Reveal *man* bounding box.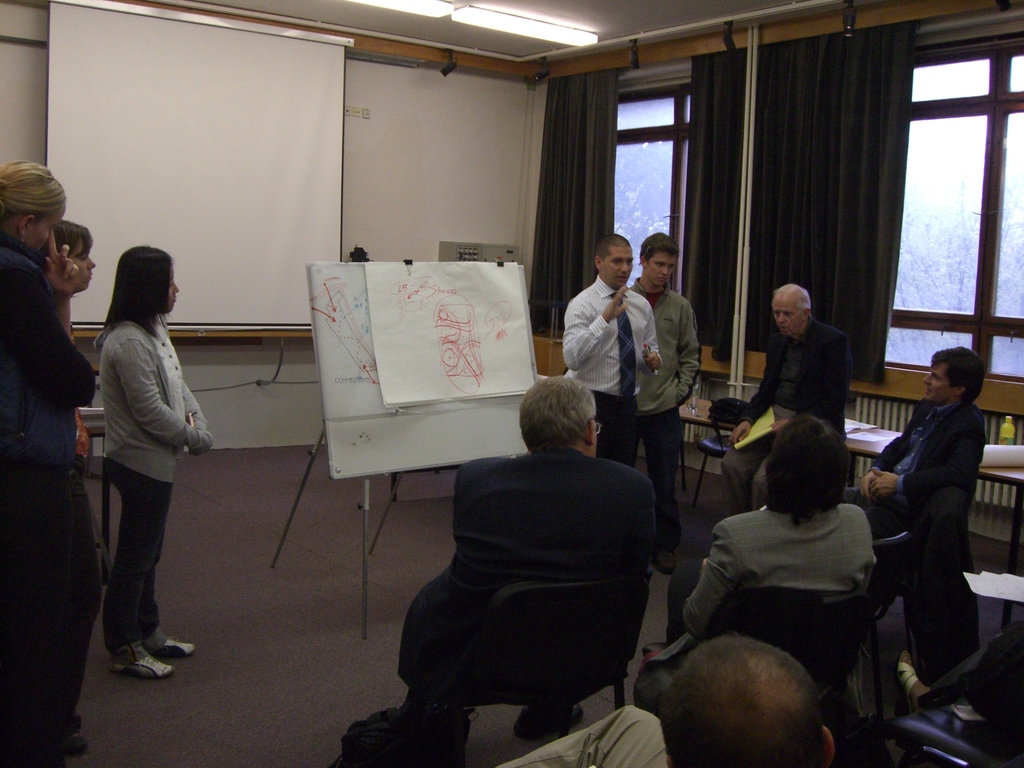
Revealed: <box>723,276,849,529</box>.
